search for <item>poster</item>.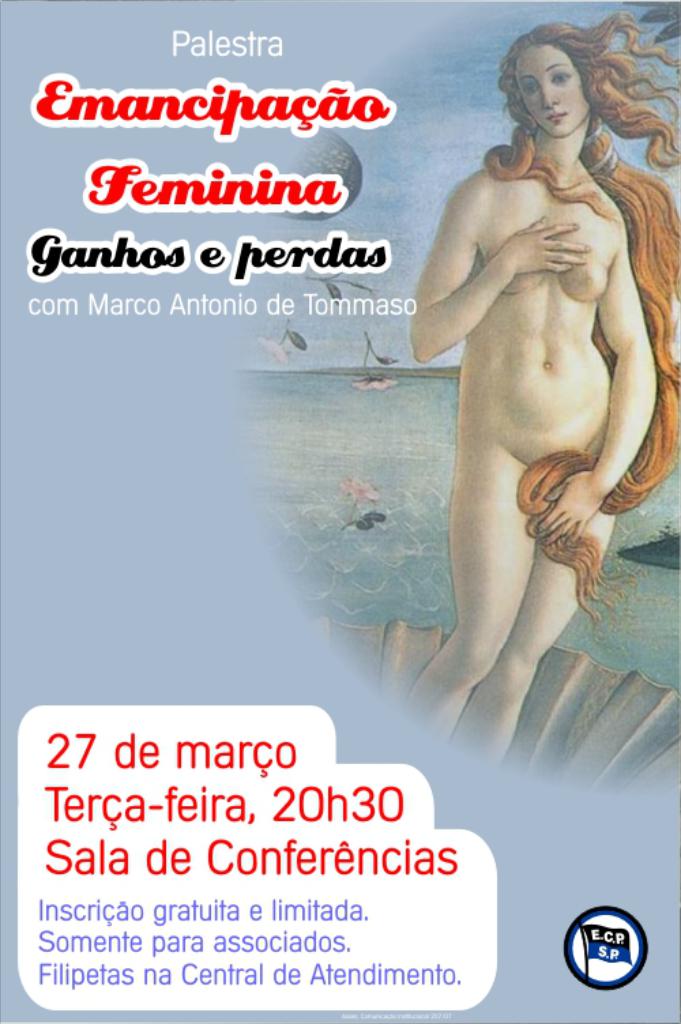
Found at (x1=0, y1=0, x2=680, y2=1023).
